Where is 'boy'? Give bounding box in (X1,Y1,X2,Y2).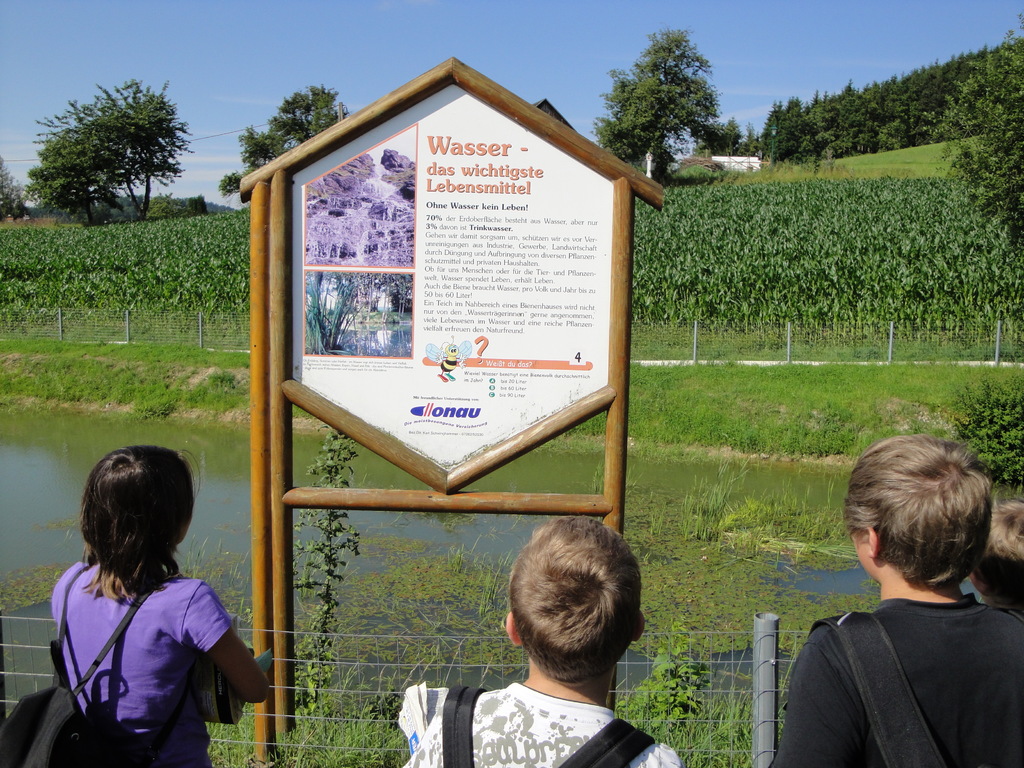
(397,514,676,767).
